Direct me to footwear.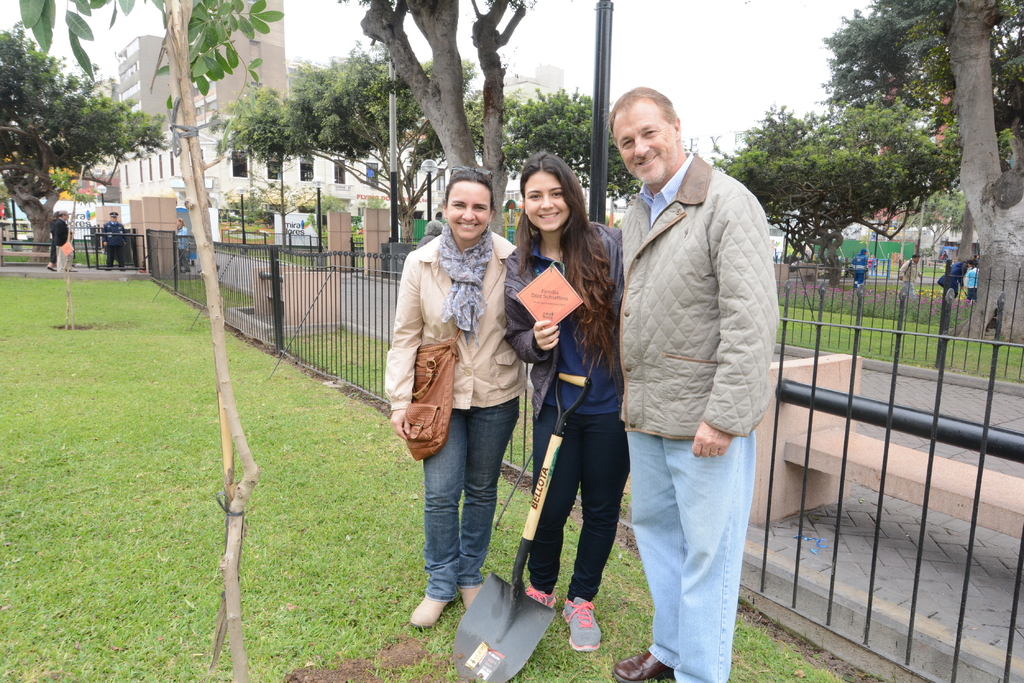
Direction: <bbox>408, 597, 445, 624</bbox>.
